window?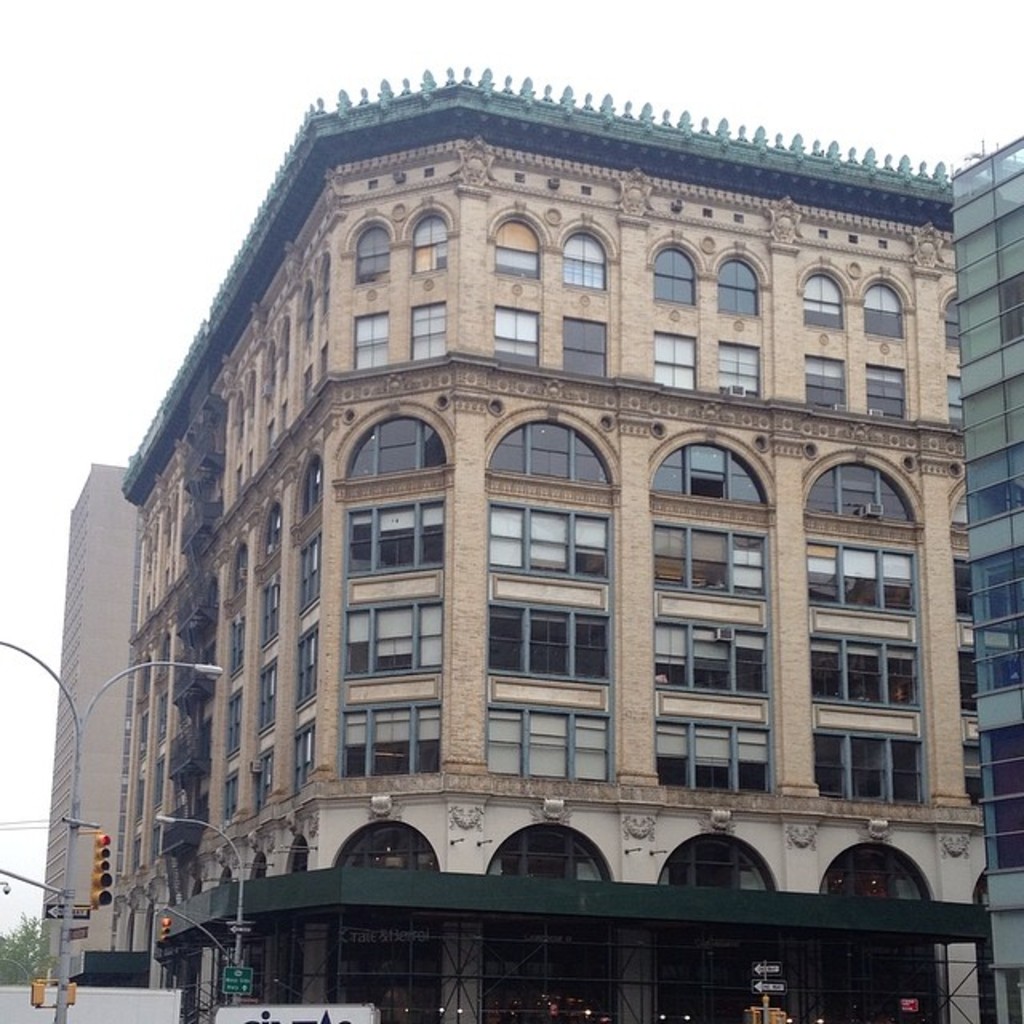
<box>802,272,846,331</box>
